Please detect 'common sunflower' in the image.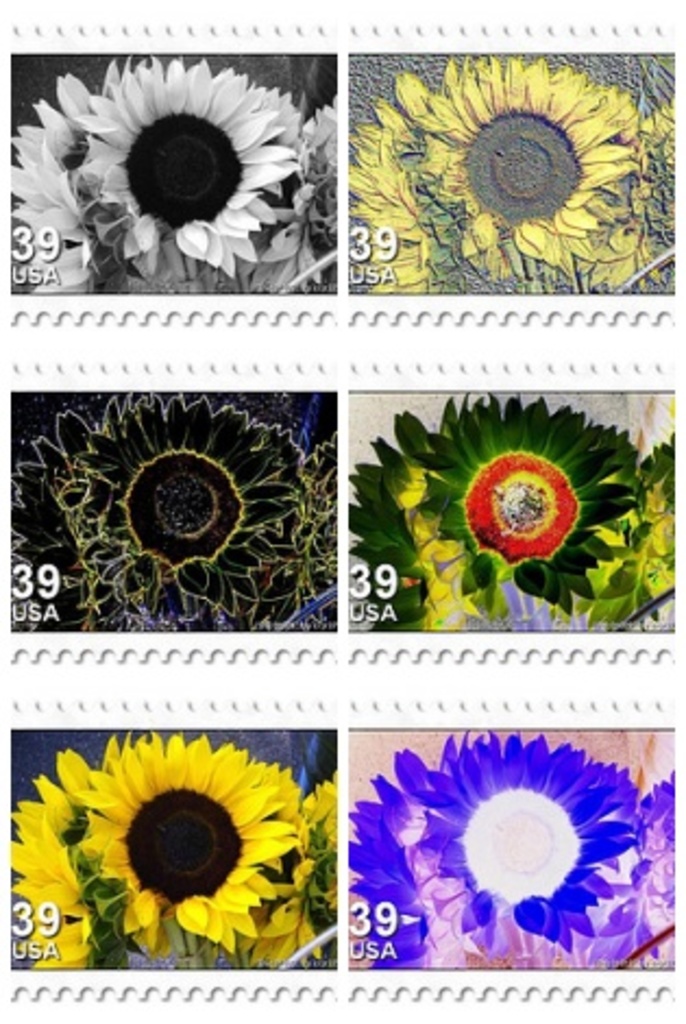
crop(78, 739, 305, 950).
